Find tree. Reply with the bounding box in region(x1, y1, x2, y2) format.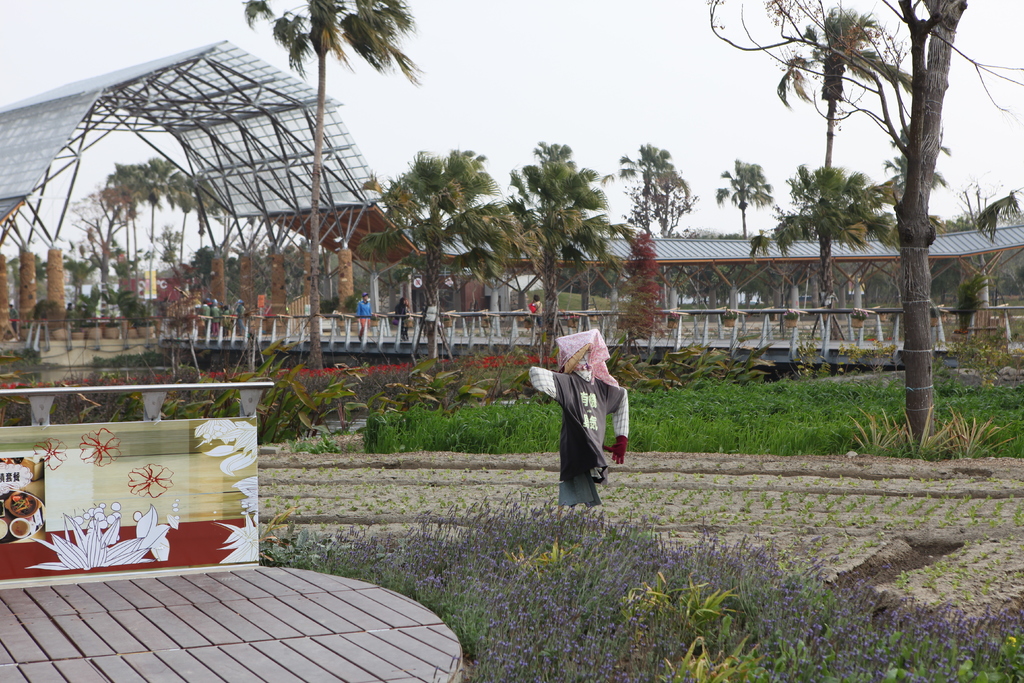
region(773, 1, 903, 159).
